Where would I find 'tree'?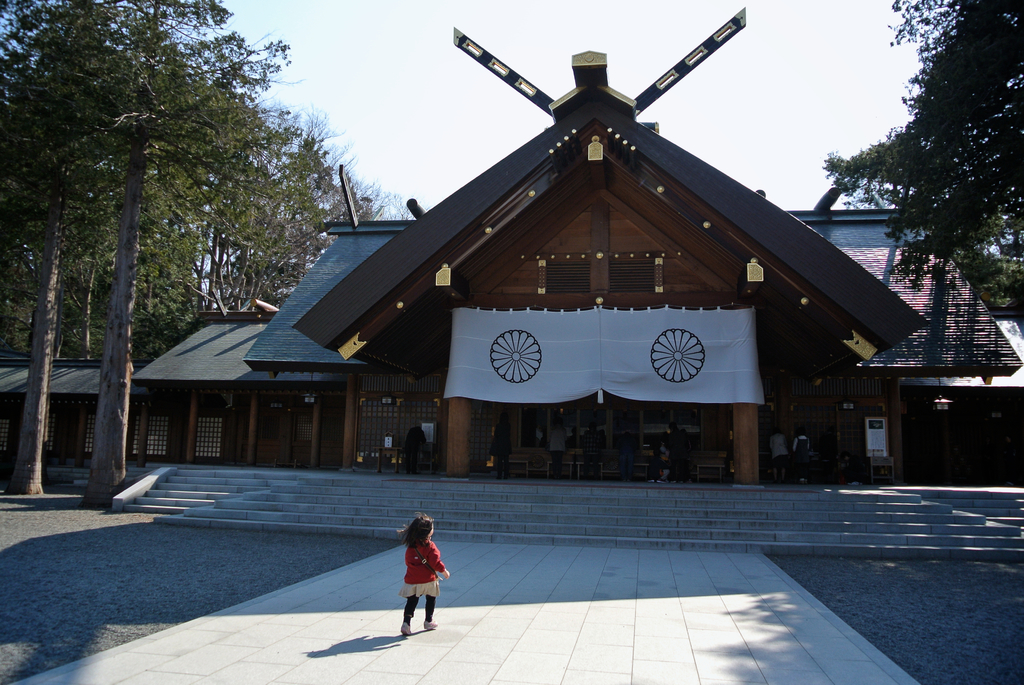
At [196,99,394,309].
